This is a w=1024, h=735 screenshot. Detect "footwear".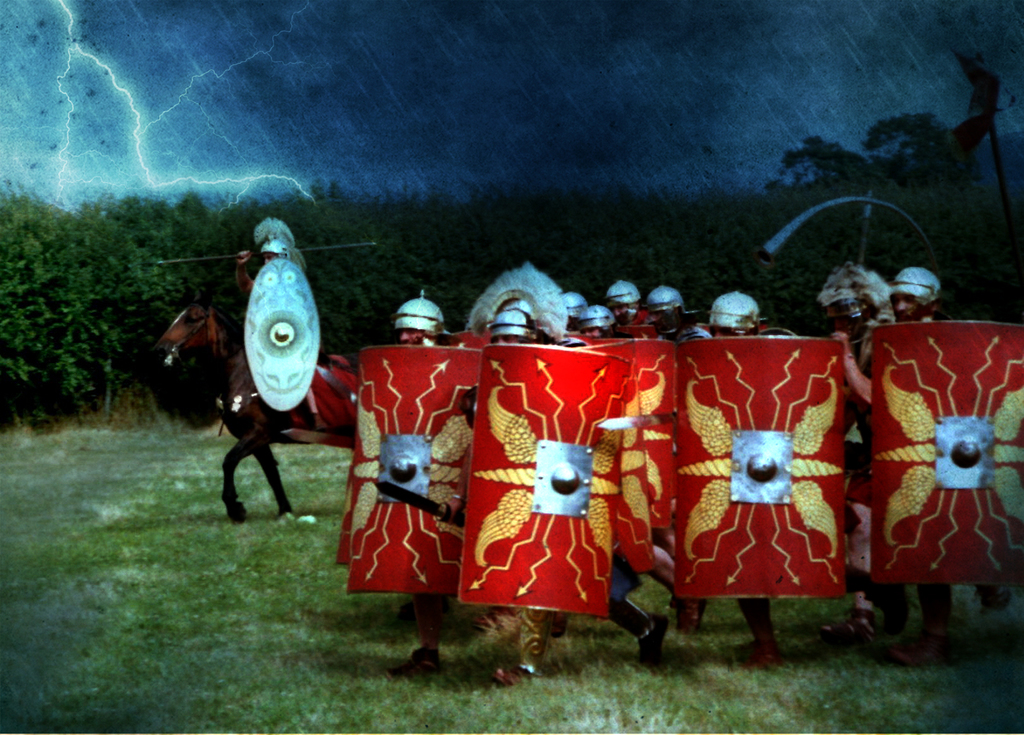
381 648 441 681.
